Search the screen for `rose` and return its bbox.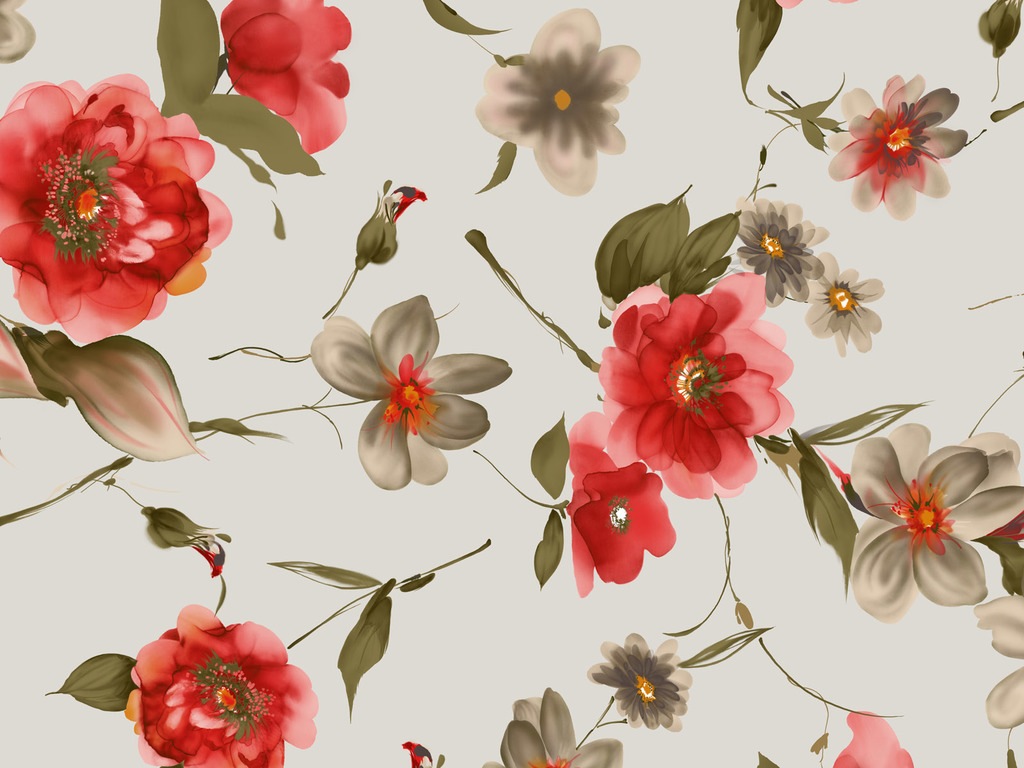
Found: bbox=[0, 68, 231, 342].
